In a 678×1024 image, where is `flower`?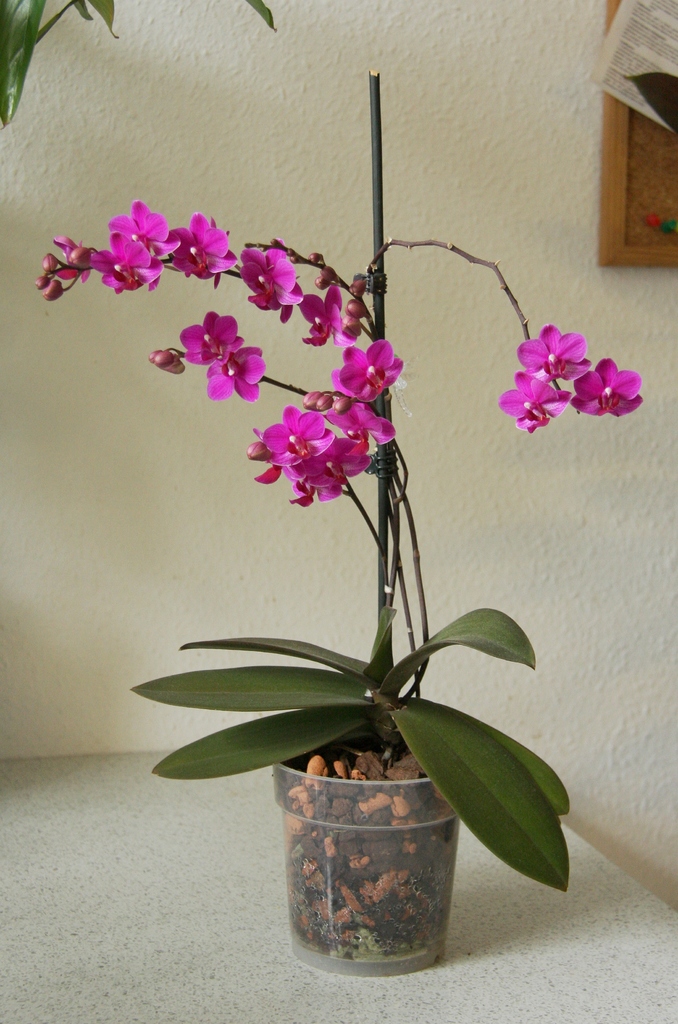
[left=501, top=376, right=567, bottom=429].
